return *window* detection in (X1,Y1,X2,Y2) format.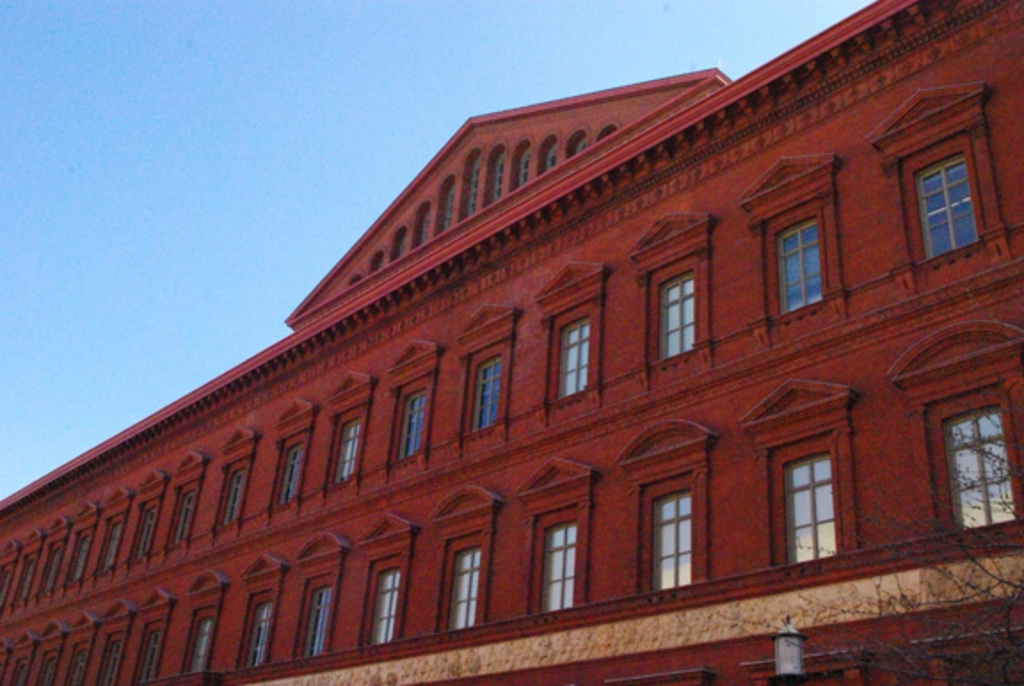
(276,439,309,501).
